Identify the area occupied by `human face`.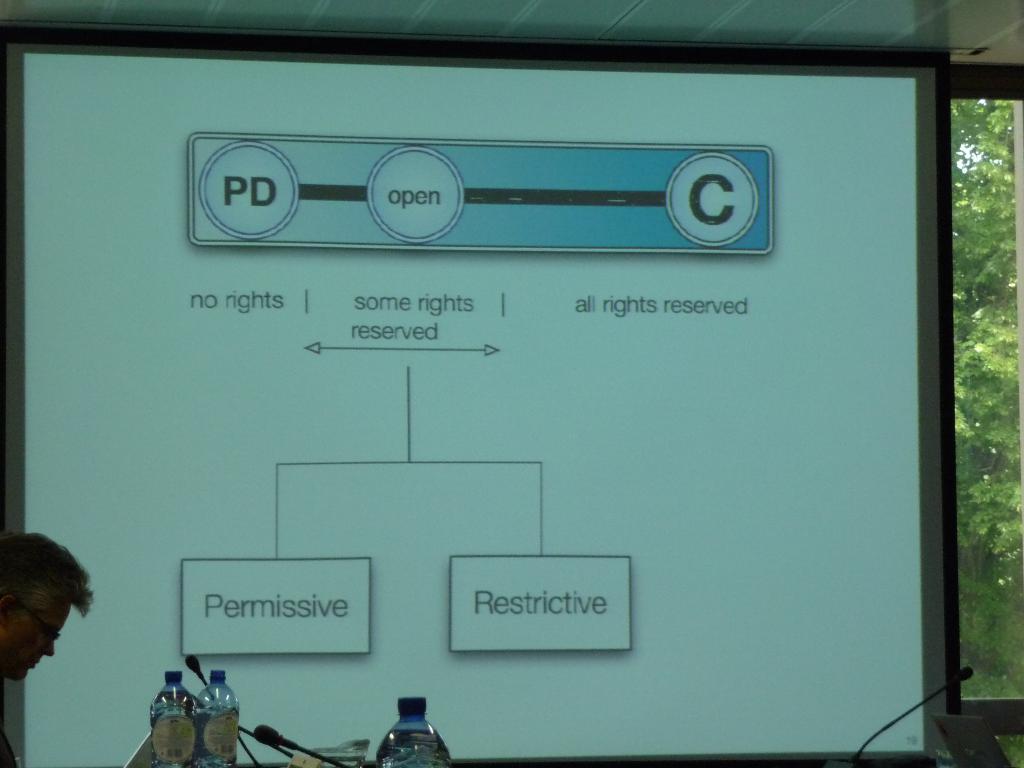
Area: [4,594,68,678].
